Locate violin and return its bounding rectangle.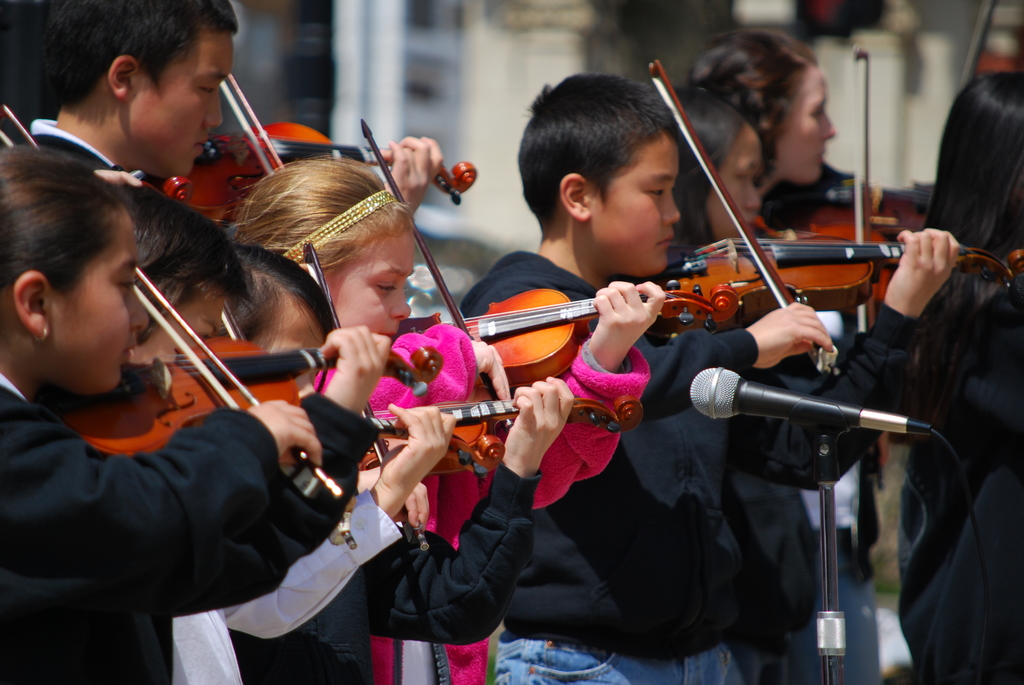
bbox=(0, 90, 447, 555).
